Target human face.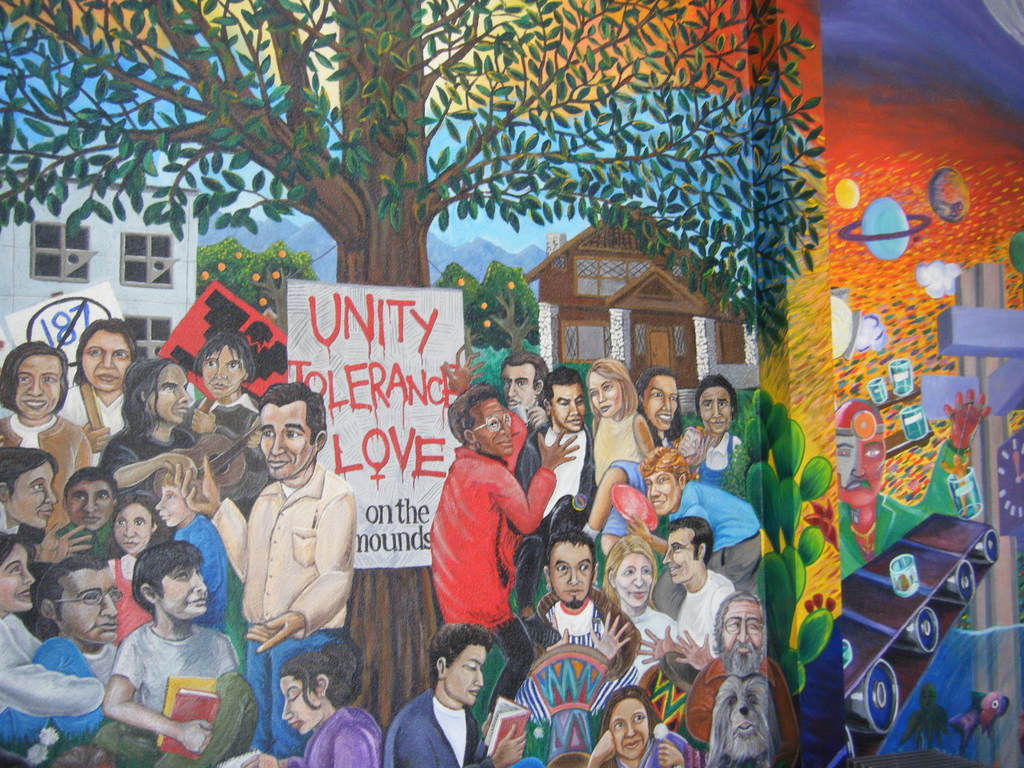
Target region: bbox=[84, 329, 128, 392].
